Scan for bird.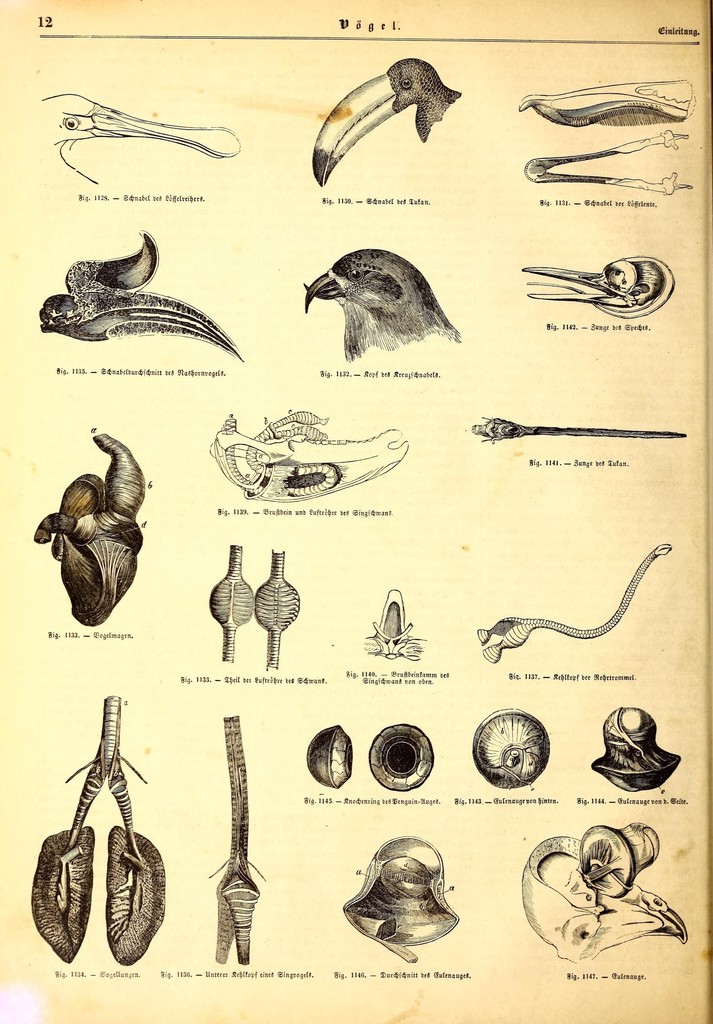
Scan result: Rect(39, 90, 242, 184).
